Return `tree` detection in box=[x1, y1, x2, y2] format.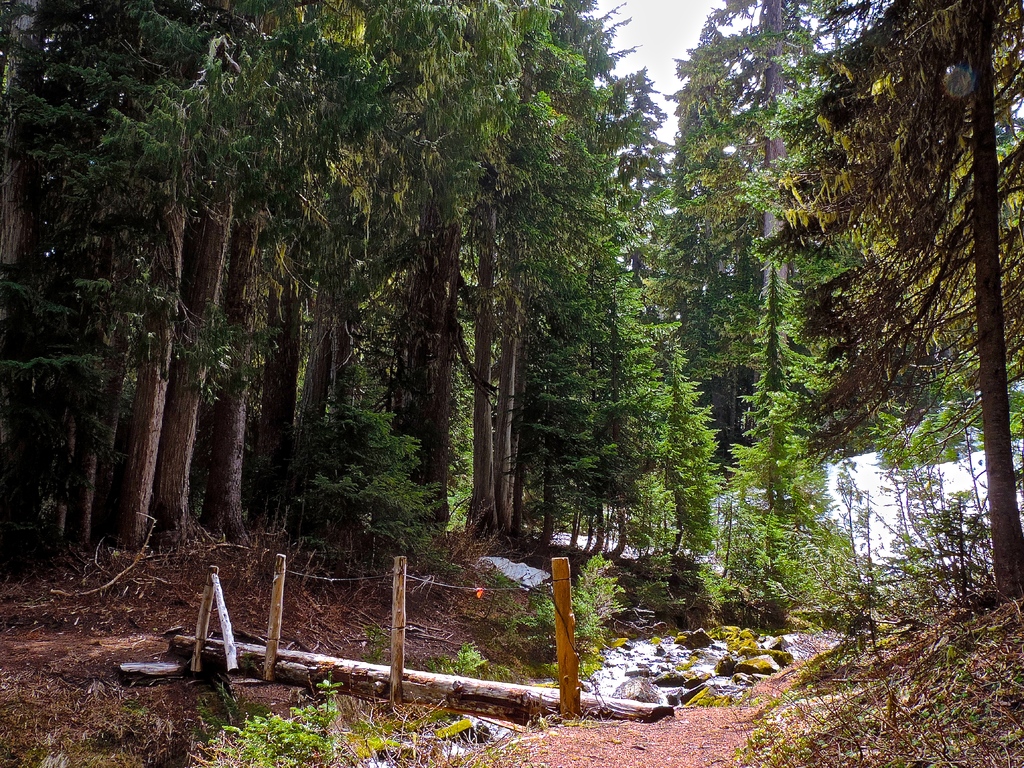
box=[435, 0, 540, 522].
